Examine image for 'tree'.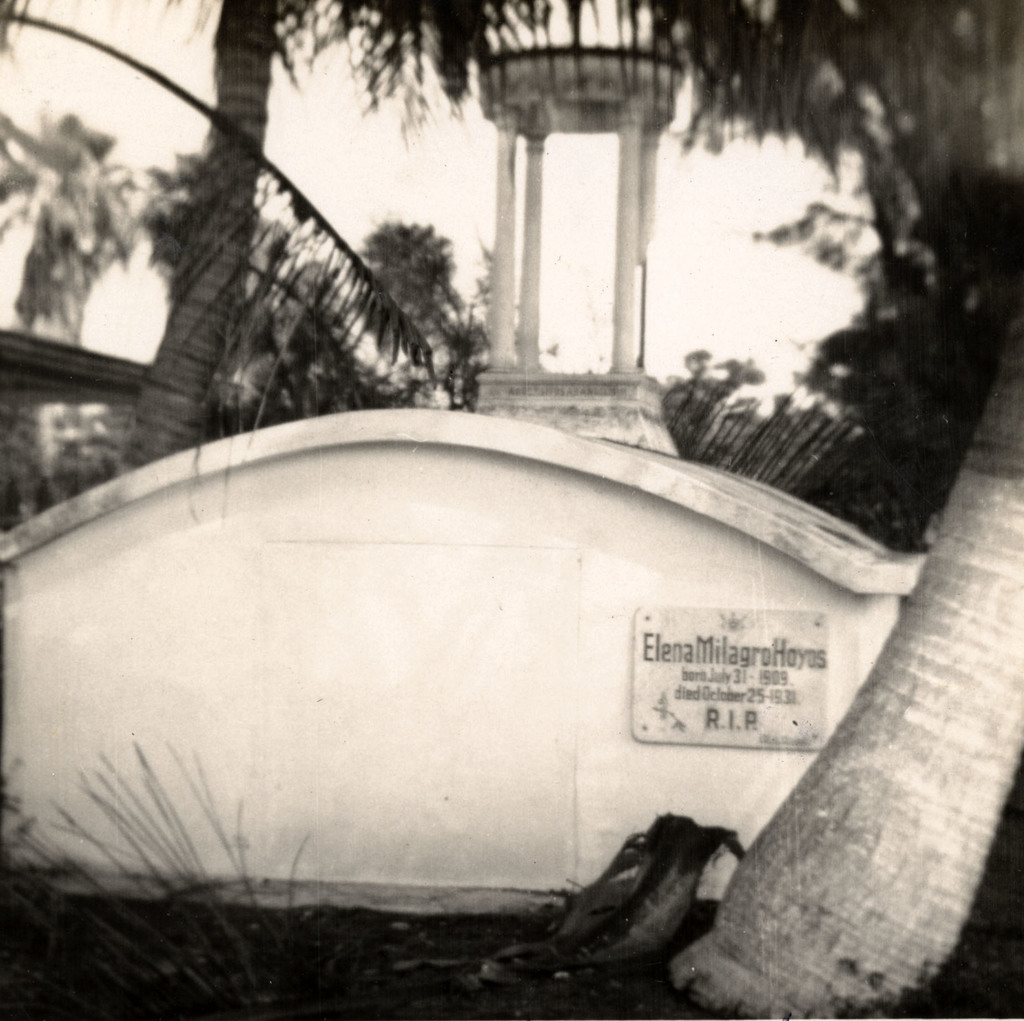
Examination result: [0,106,147,341].
